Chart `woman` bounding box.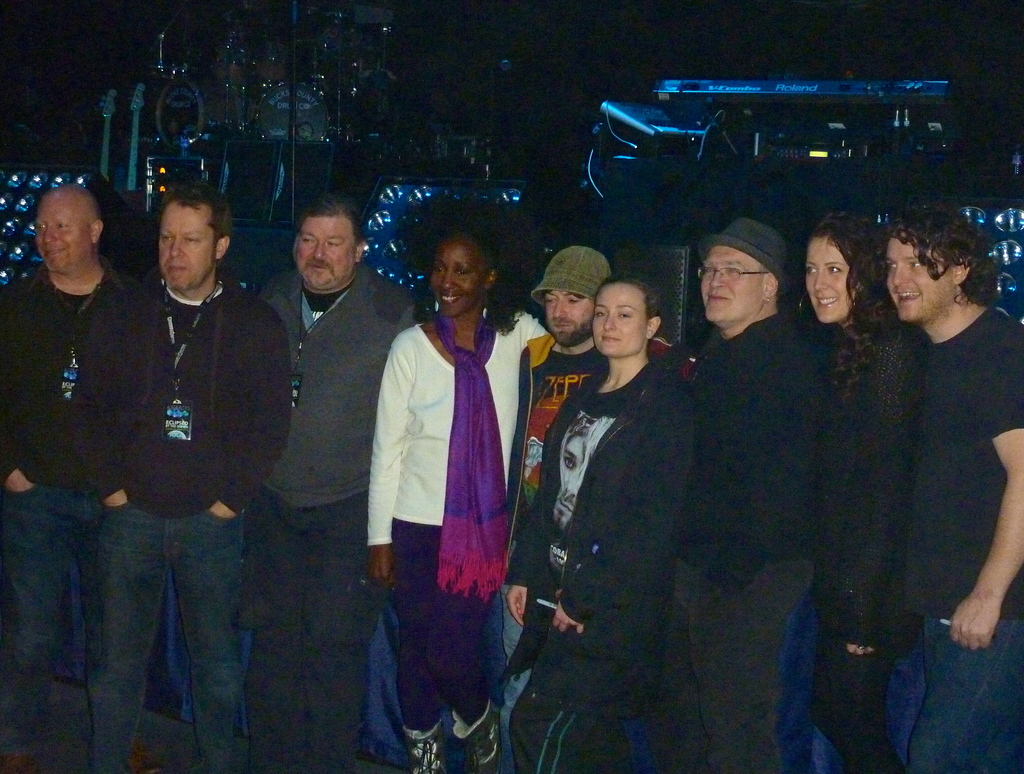
Charted: 502, 264, 701, 773.
